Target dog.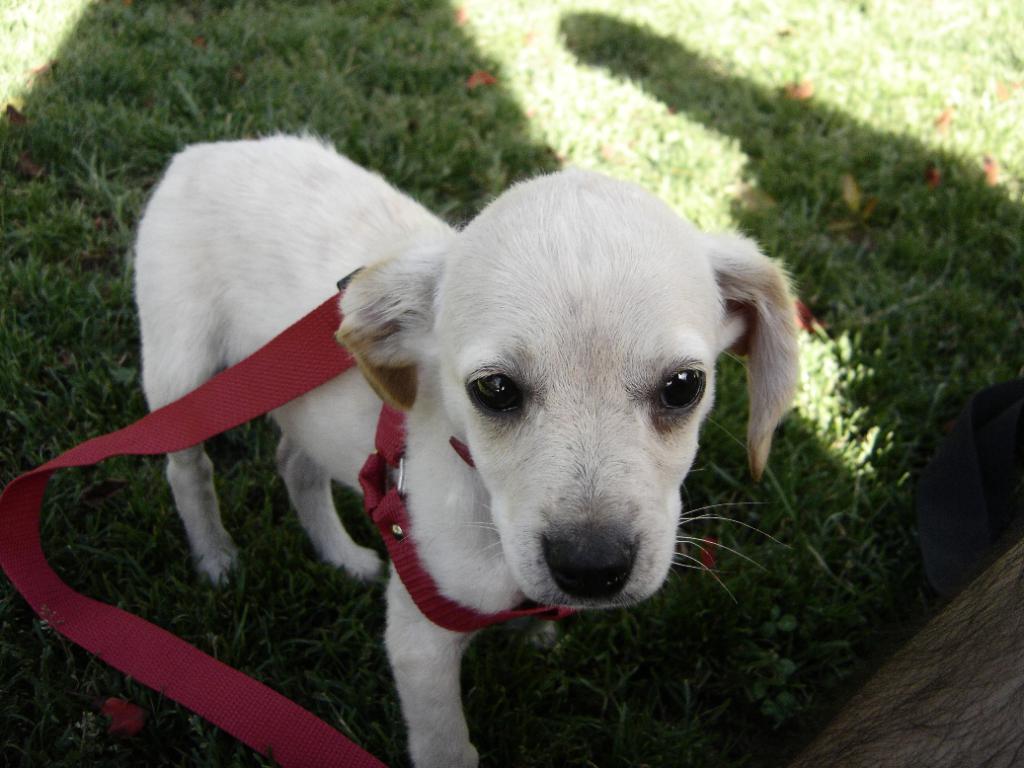
Target region: box=[131, 122, 805, 767].
